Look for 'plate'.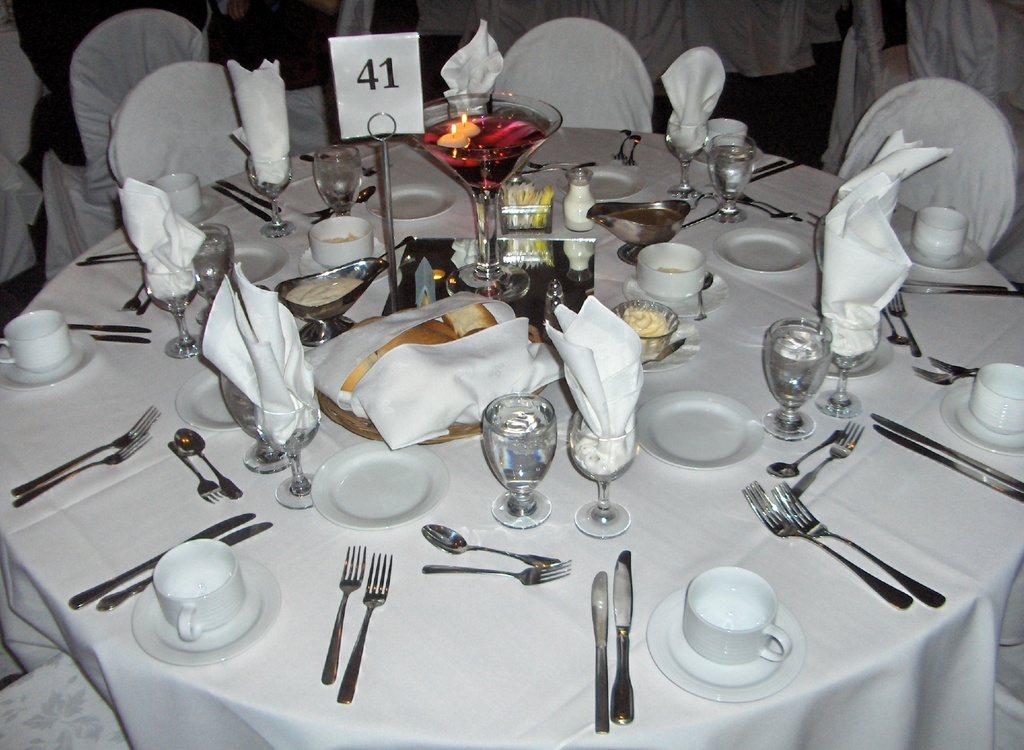
Found: left=642, top=588, right=806, bottom=702.
